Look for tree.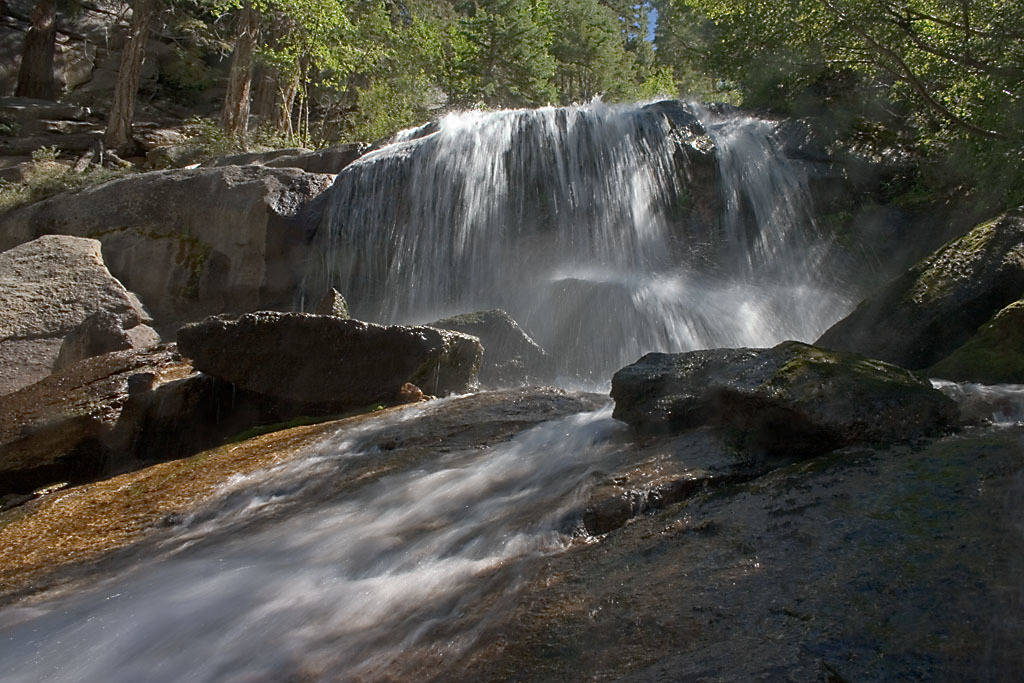
Found: [x1=456, y1=0, x2=556, y2=115].
